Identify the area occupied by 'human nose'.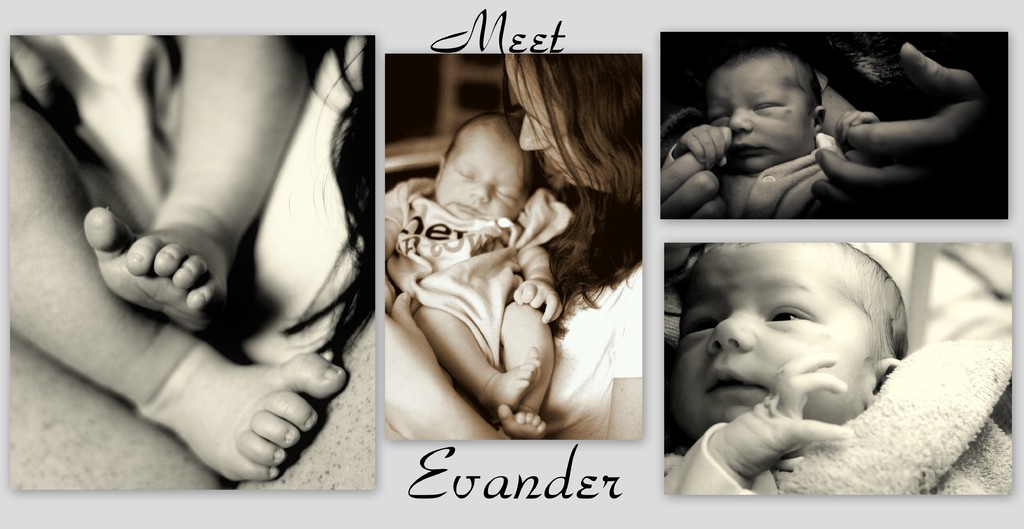
Area: box(468, 179, 492, 204).
